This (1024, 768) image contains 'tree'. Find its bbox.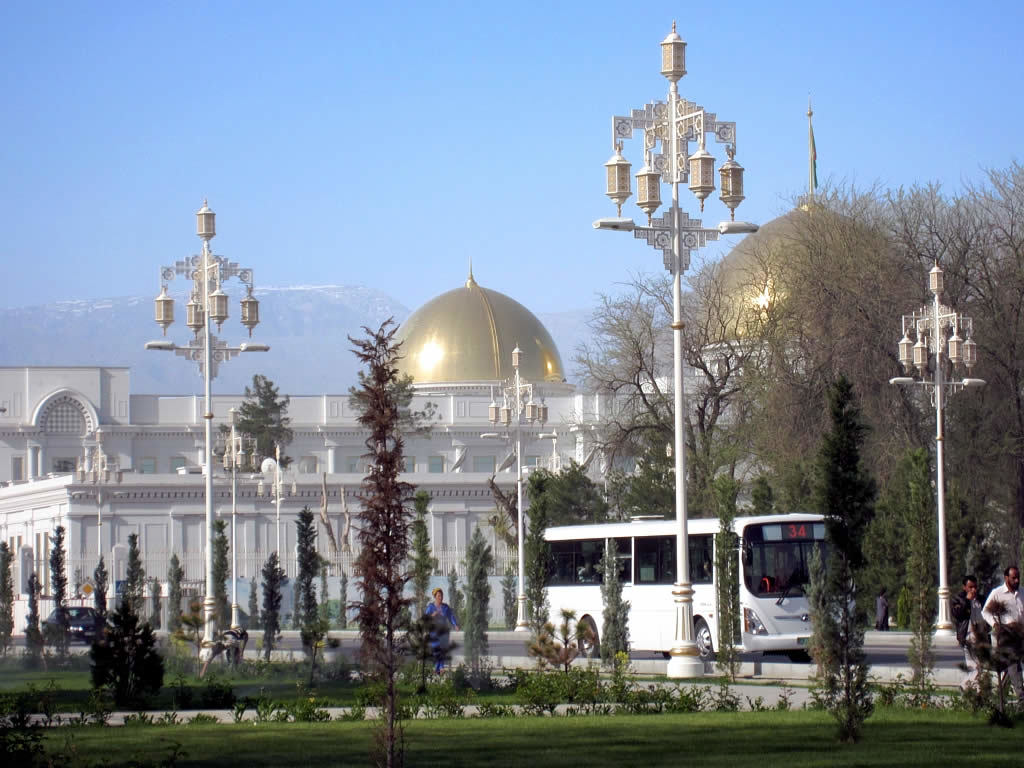
BBox(359, 322, 432, 707).
